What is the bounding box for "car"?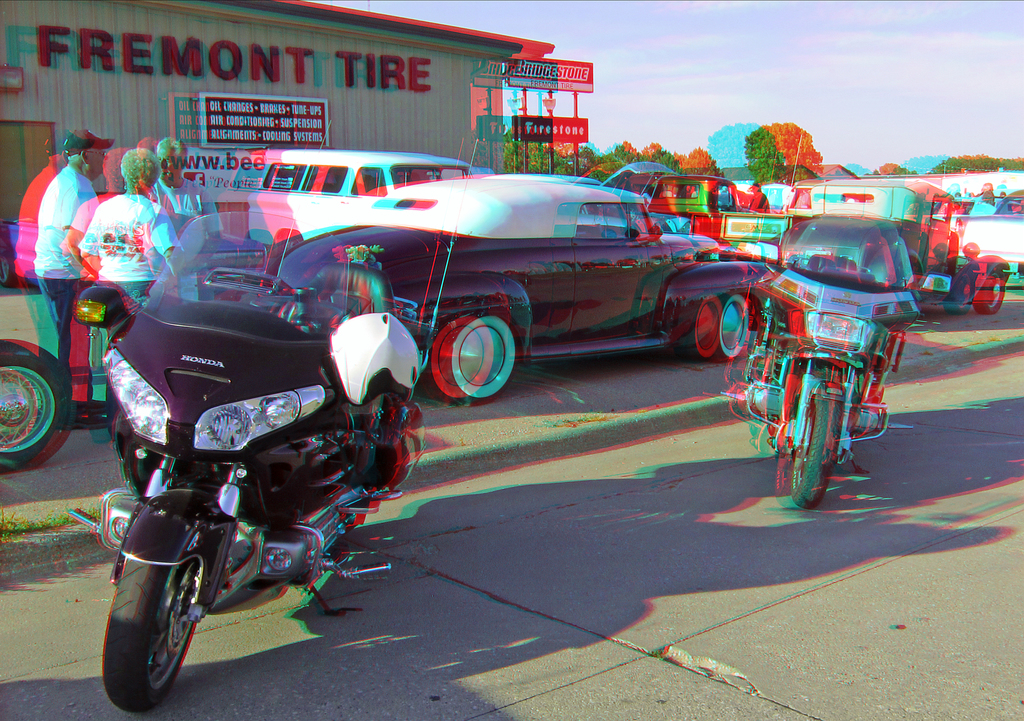
box(244, 141, 480, 246).
